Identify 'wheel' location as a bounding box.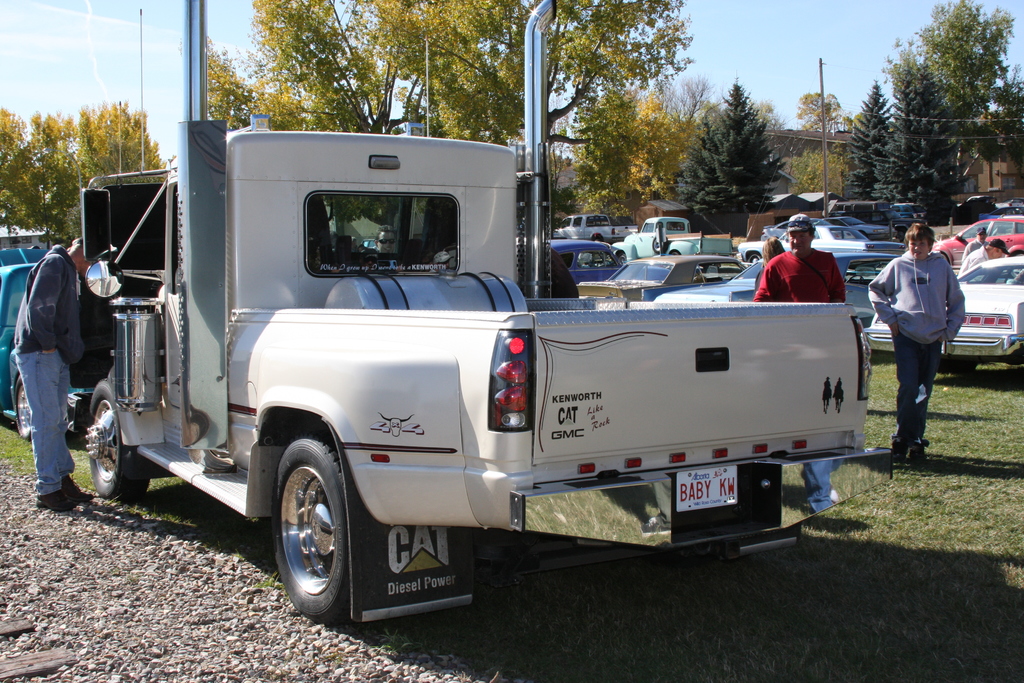
[x1=15, y1=372, x2=33, y2=441].
